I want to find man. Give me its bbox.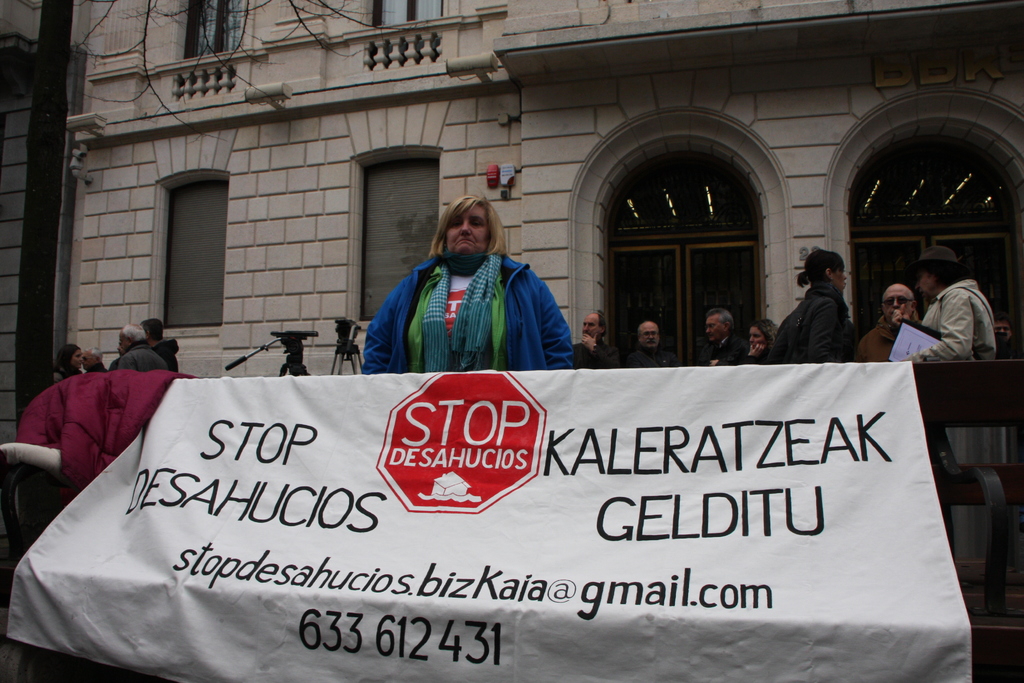
886,247,998,363.
